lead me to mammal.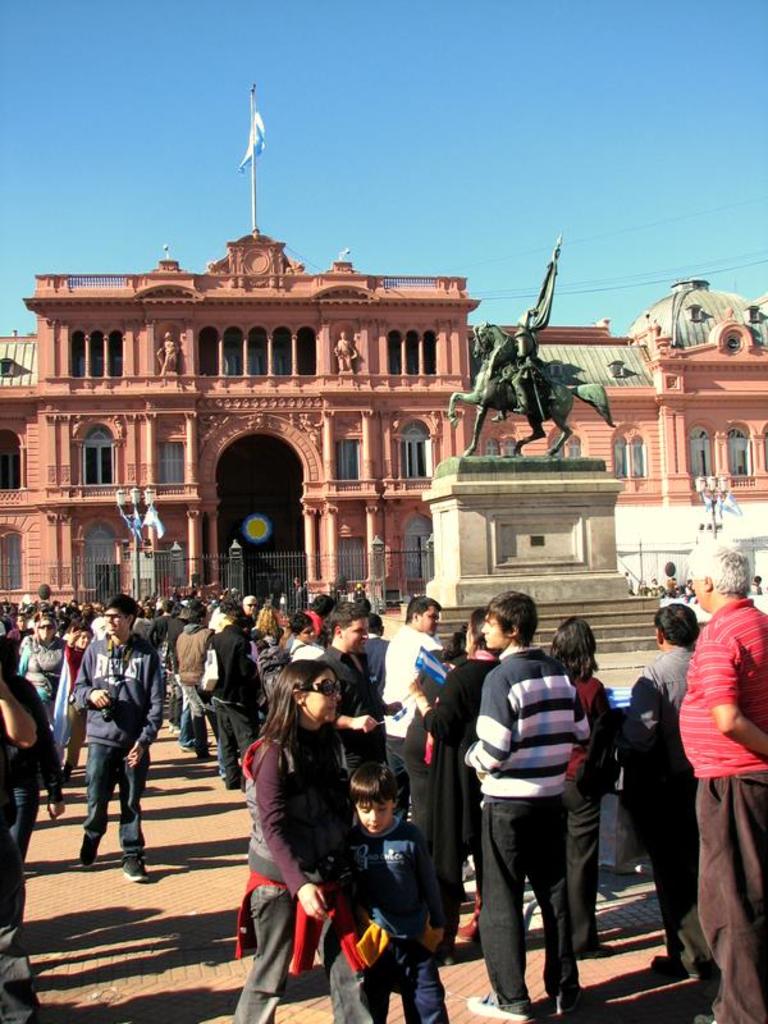
Lead to bbox=(402, 614, 493, 964).
